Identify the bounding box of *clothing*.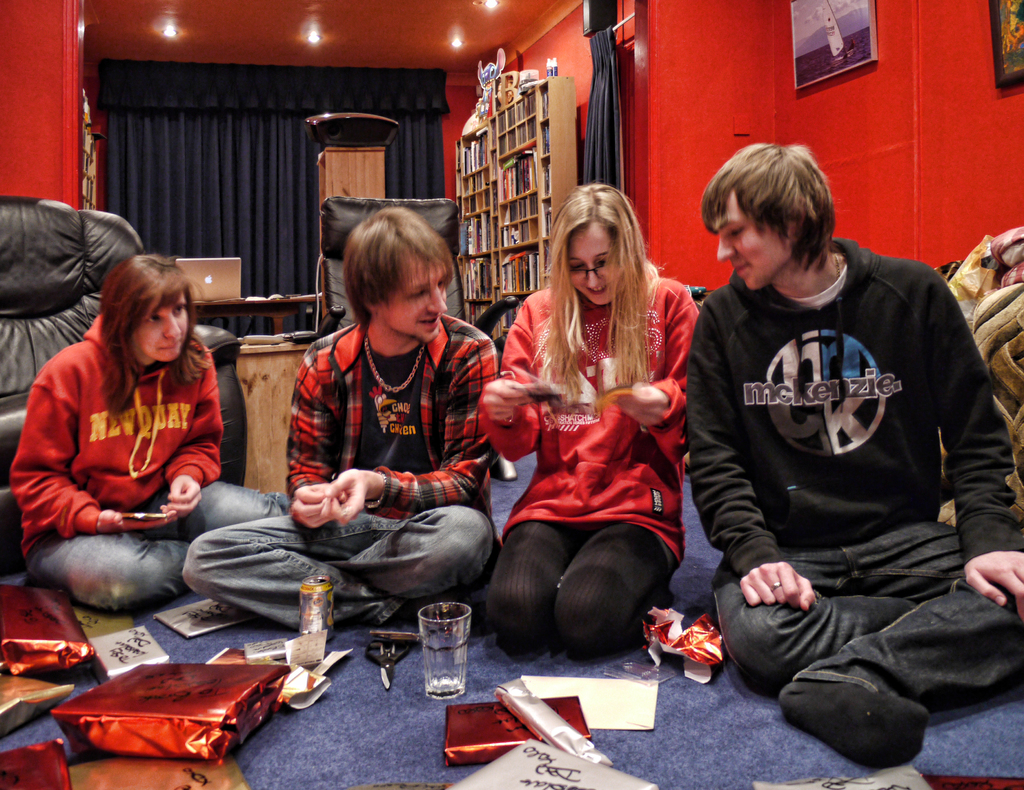
x1=662, y1=245, x2=1023, y2=743.
